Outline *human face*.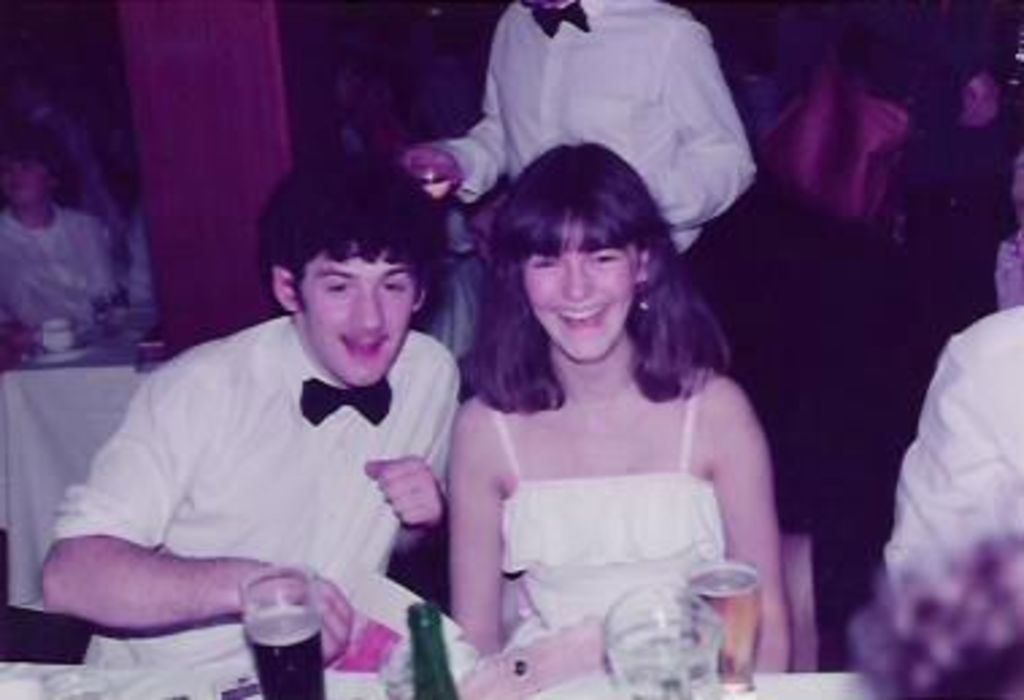
Outline: <region>297, 238, 413, 386</region>.
